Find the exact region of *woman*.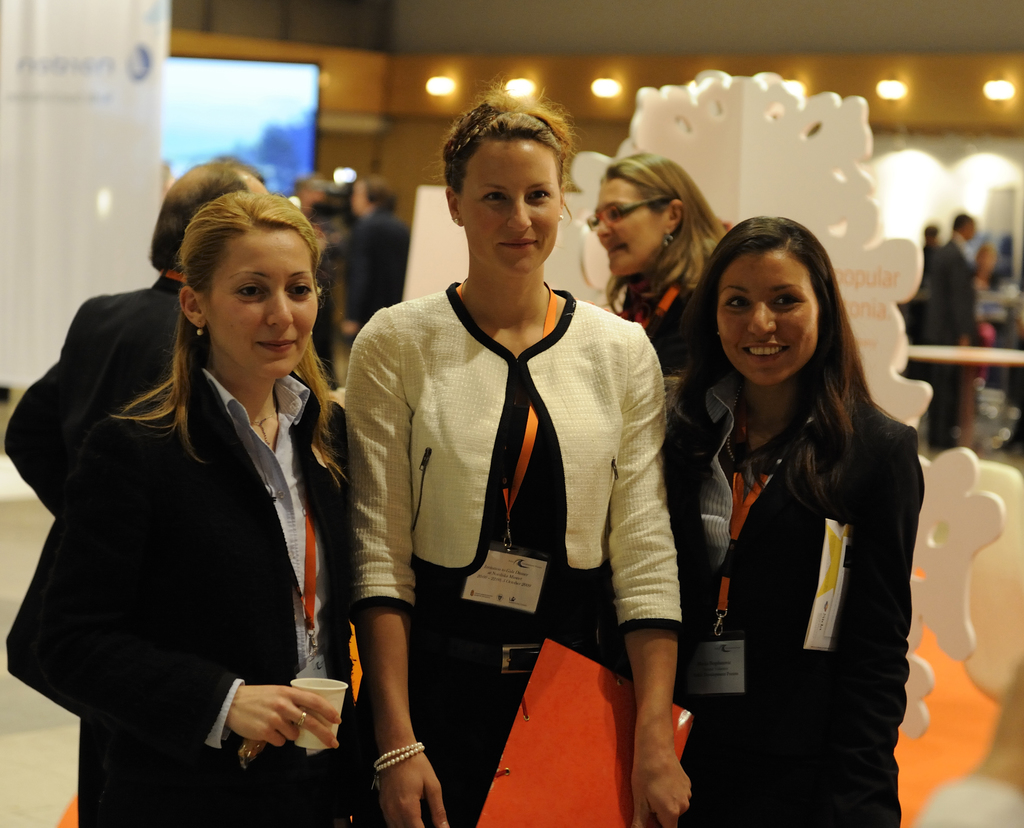
Exact region: box(33, 172, 372, 827).
